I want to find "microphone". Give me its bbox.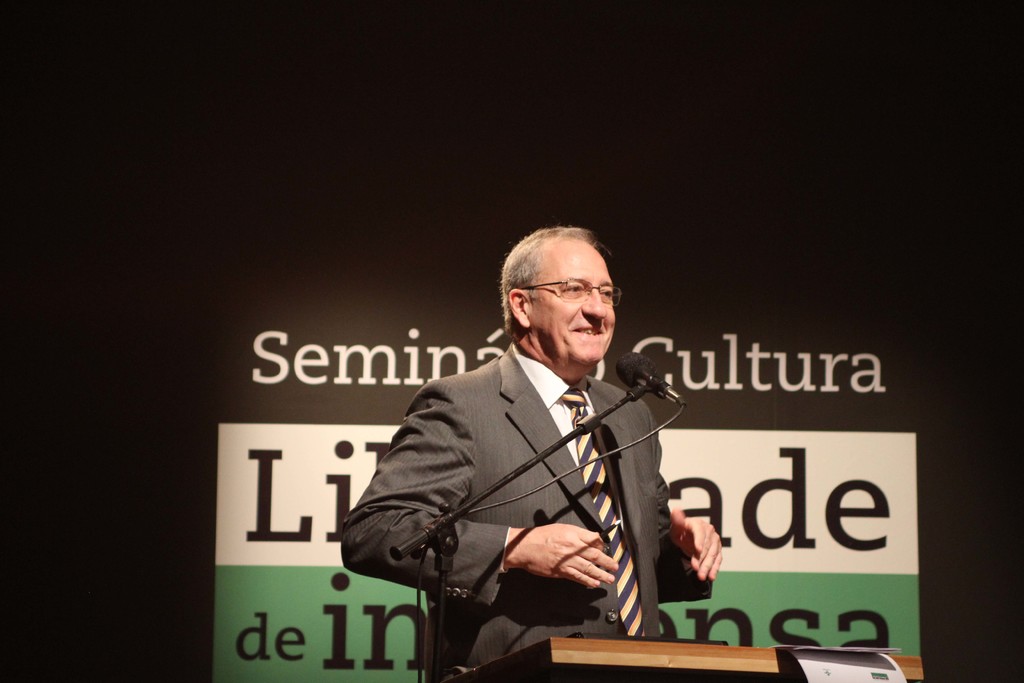
pyautogui.locateOnScreen(620, 354, 684, 422).
